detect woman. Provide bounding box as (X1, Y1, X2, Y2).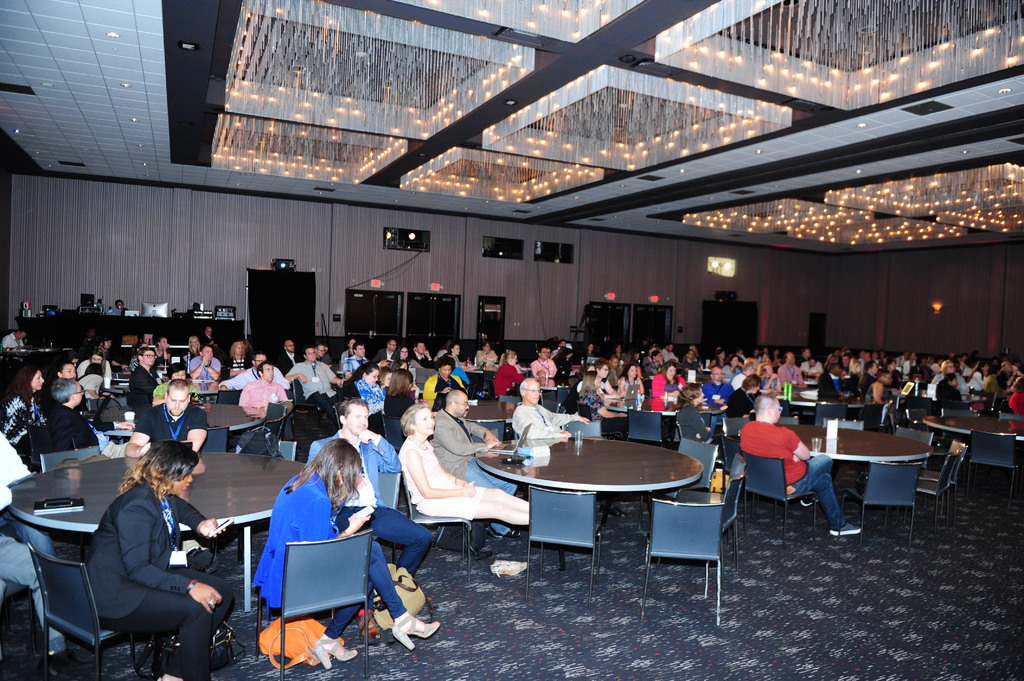
(755, 358, 778, 393).
